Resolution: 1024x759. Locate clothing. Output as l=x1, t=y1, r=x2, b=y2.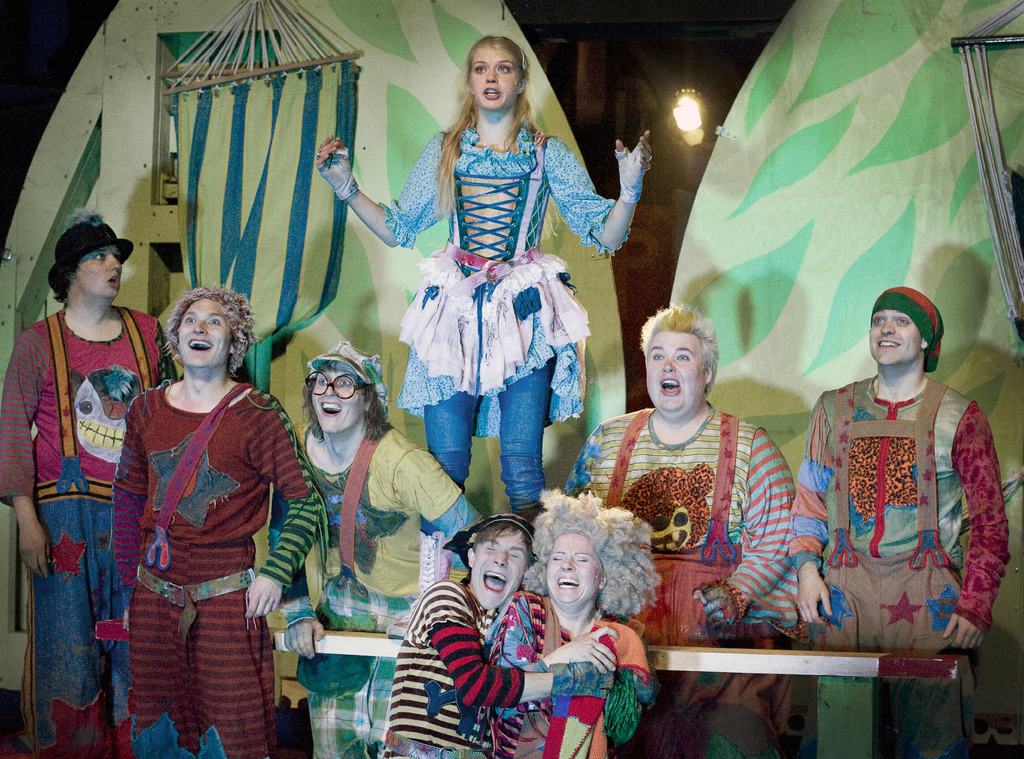
l=385, t=580, r=532, b=758.
